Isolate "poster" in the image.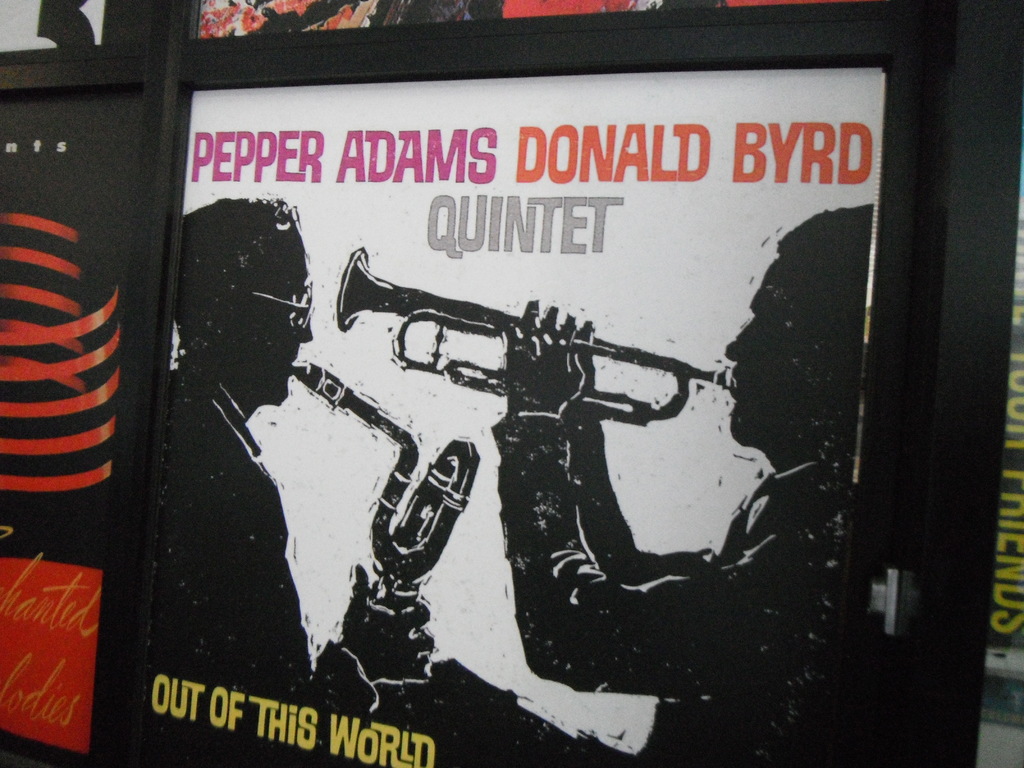
Isolated region: [x1=0, y1=93, x2=144, y2=760].
